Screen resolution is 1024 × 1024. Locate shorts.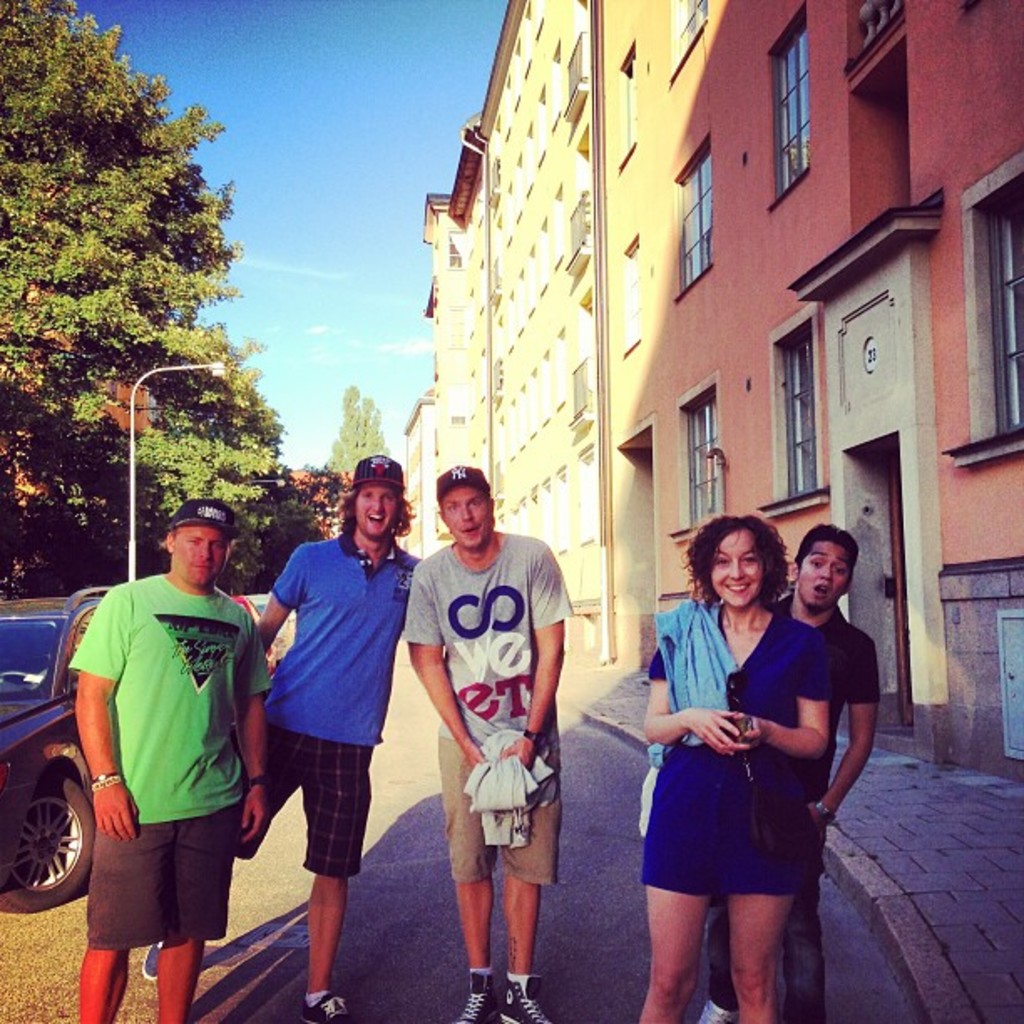
select_region(82, 803, 241, 954).
